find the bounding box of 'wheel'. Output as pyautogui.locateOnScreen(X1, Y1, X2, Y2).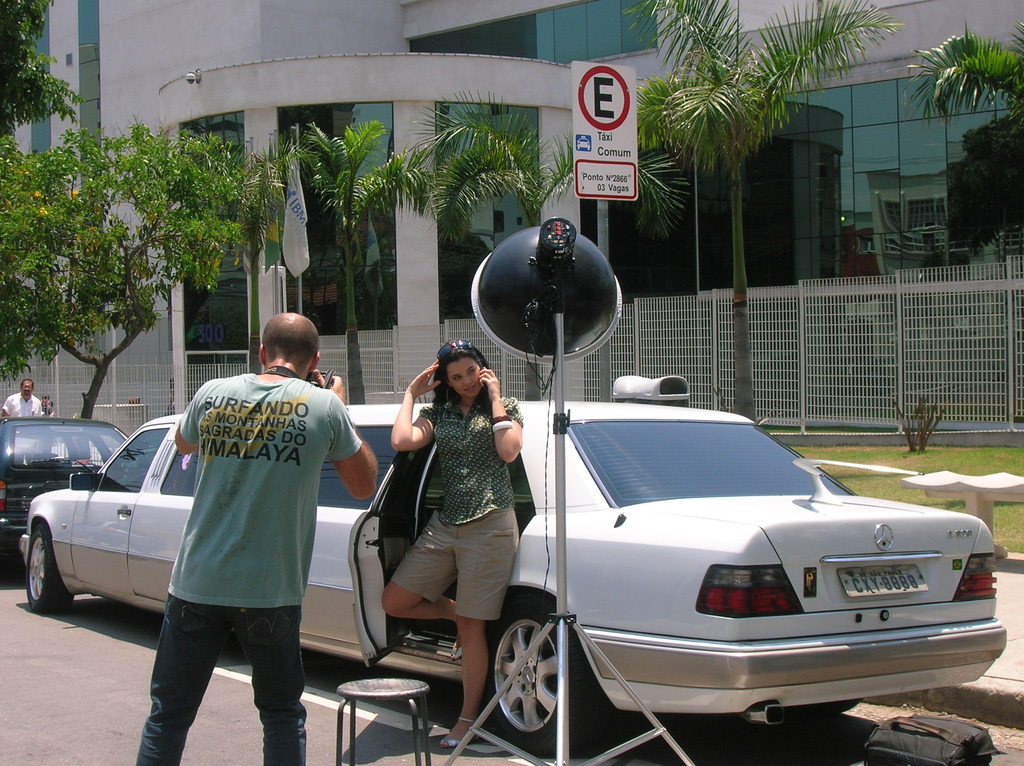
pyautogui.locateOnScreen(21, 525, 74, 609).
